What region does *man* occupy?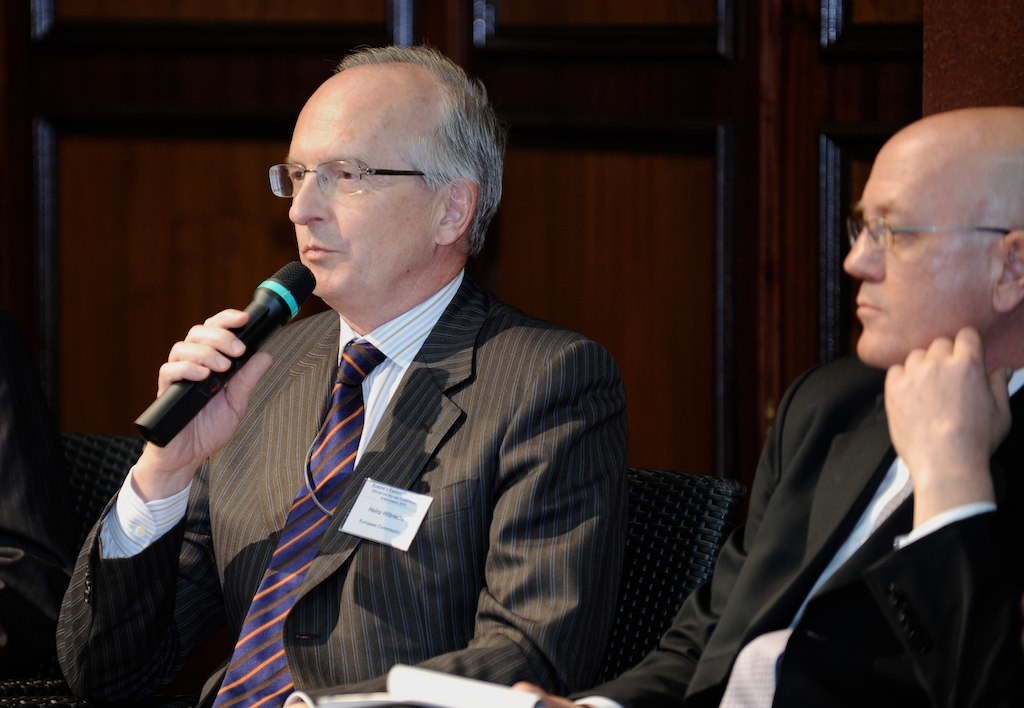
box=[509, 108, 1023, 707].
